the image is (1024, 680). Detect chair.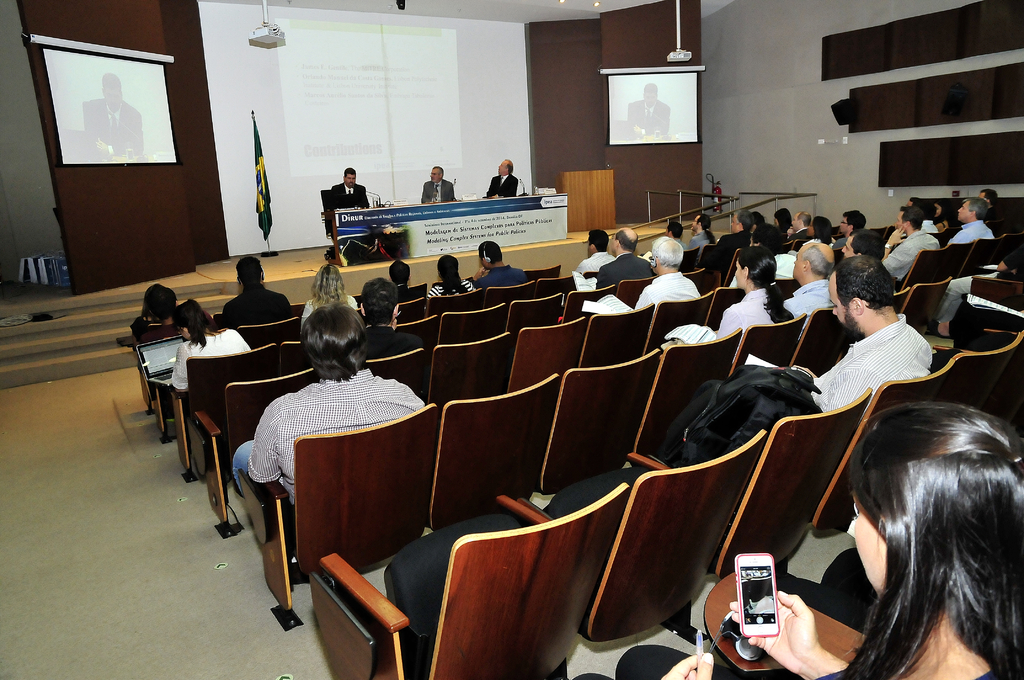
Detection: pyautogui.locateOnScreen(431, 369, 557, 535).
